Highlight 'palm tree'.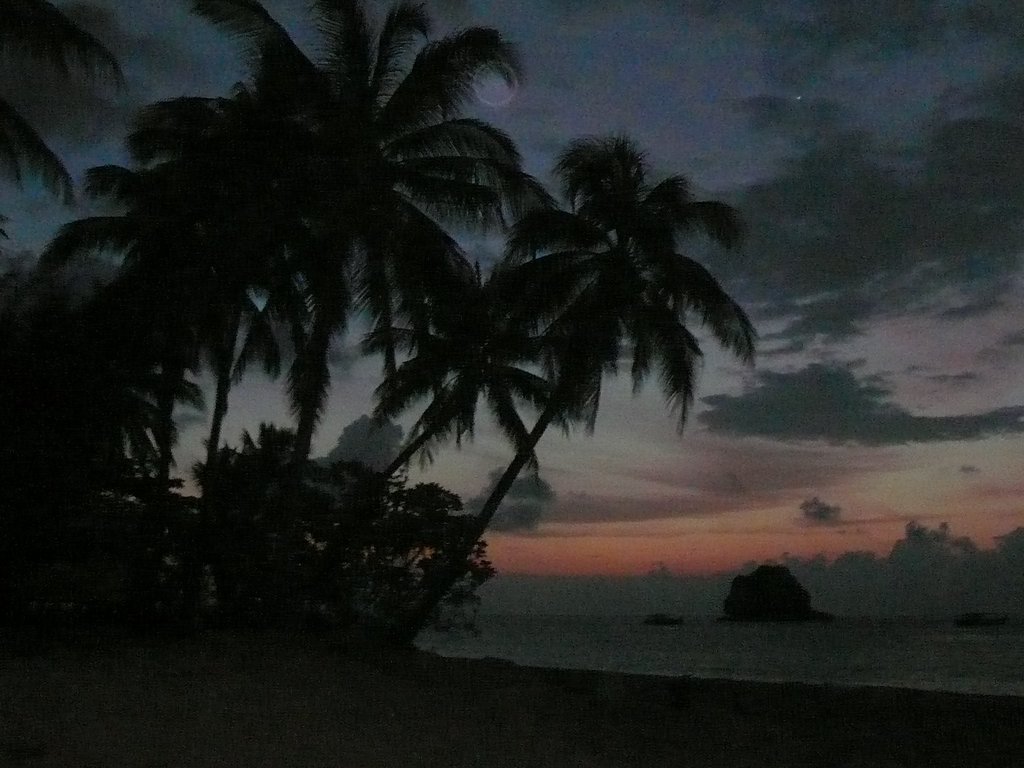
Highlighted region: rect(130, 108, 360, 655).
